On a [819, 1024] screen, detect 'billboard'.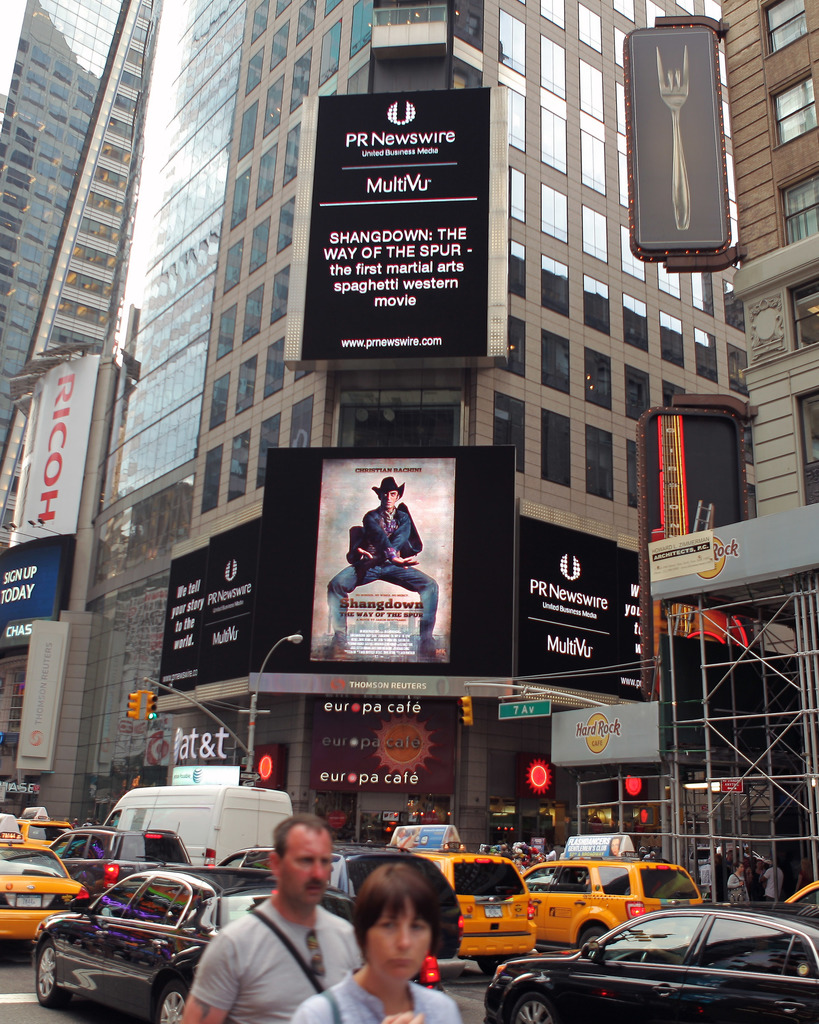
crop(303, 87, 486, 355).
